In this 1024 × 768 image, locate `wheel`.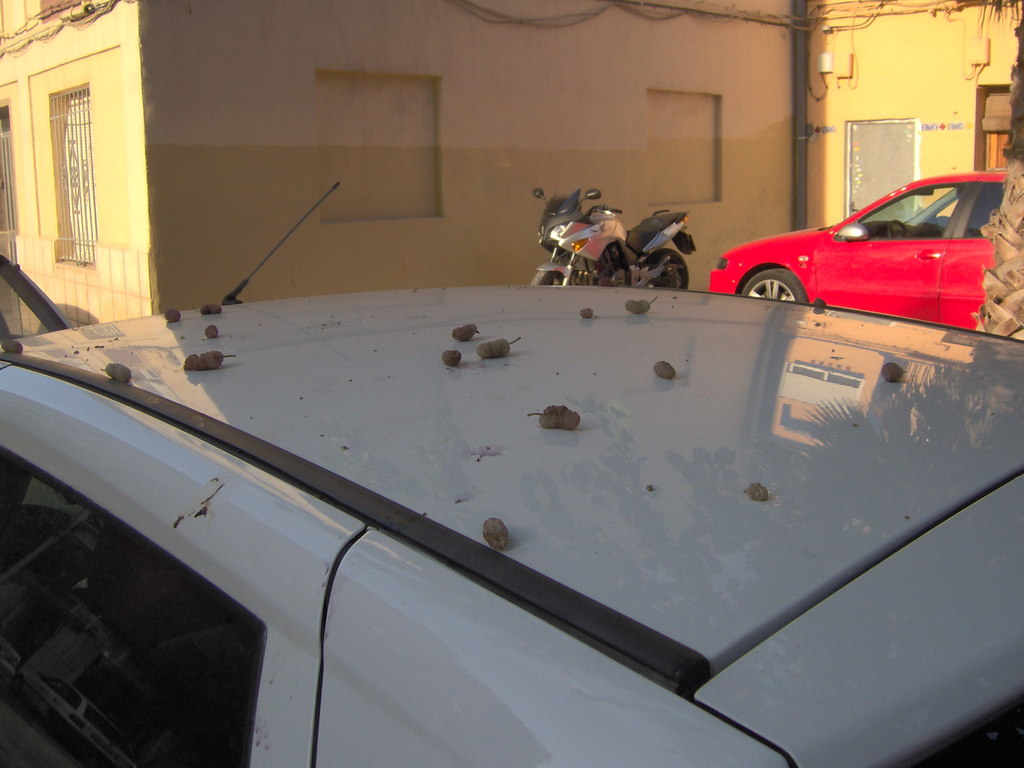
Bounding box: {"x1": 737, "y1": 266, "x2": 801, "y2": 301}.
